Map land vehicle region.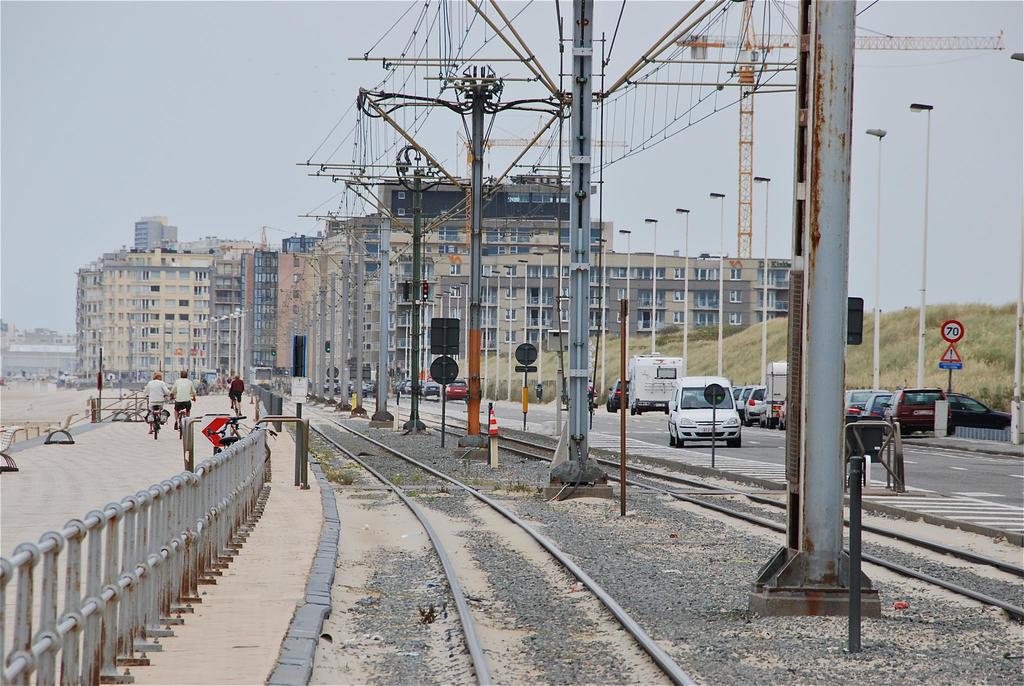
Mapped to select_region(447, 379, 470, 396).
